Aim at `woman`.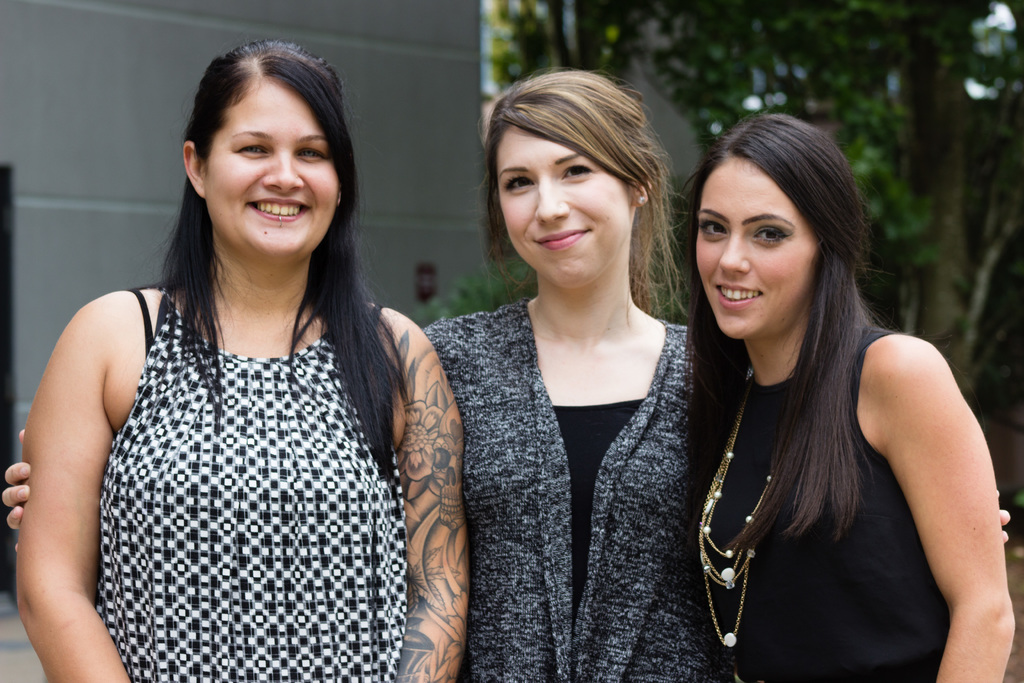
Aimed at x1=660, y1=110, x2=1015, y2=682.
